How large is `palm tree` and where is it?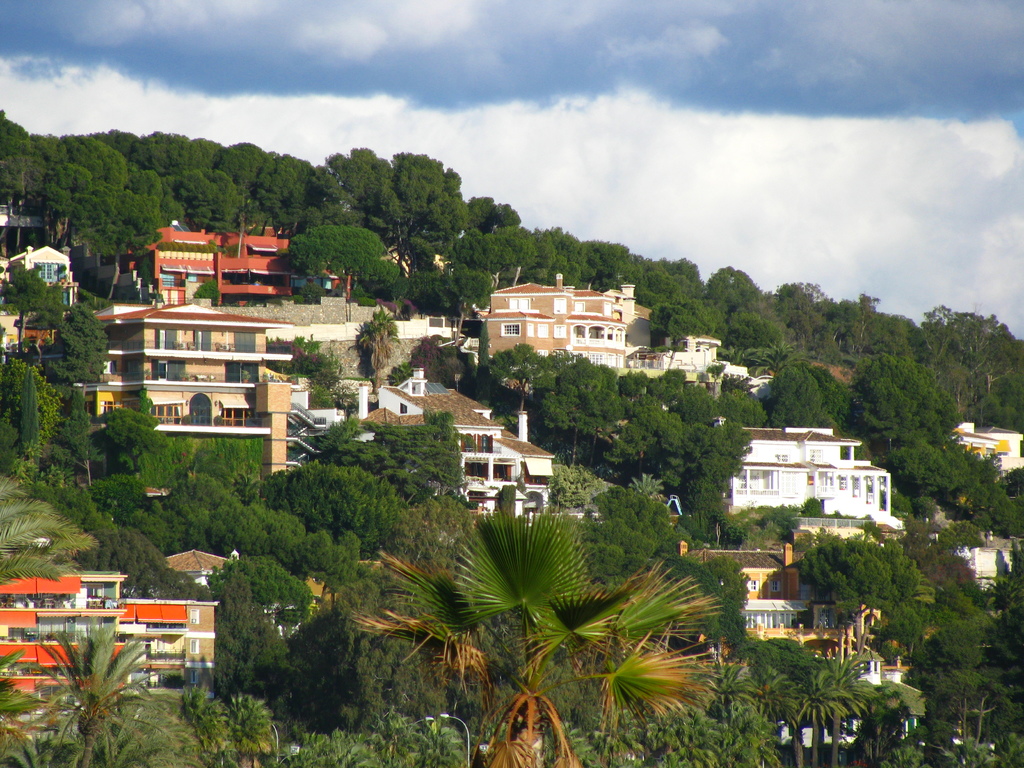
Bounding box: [x1=479, y1=340, x2=564, y2=417].
